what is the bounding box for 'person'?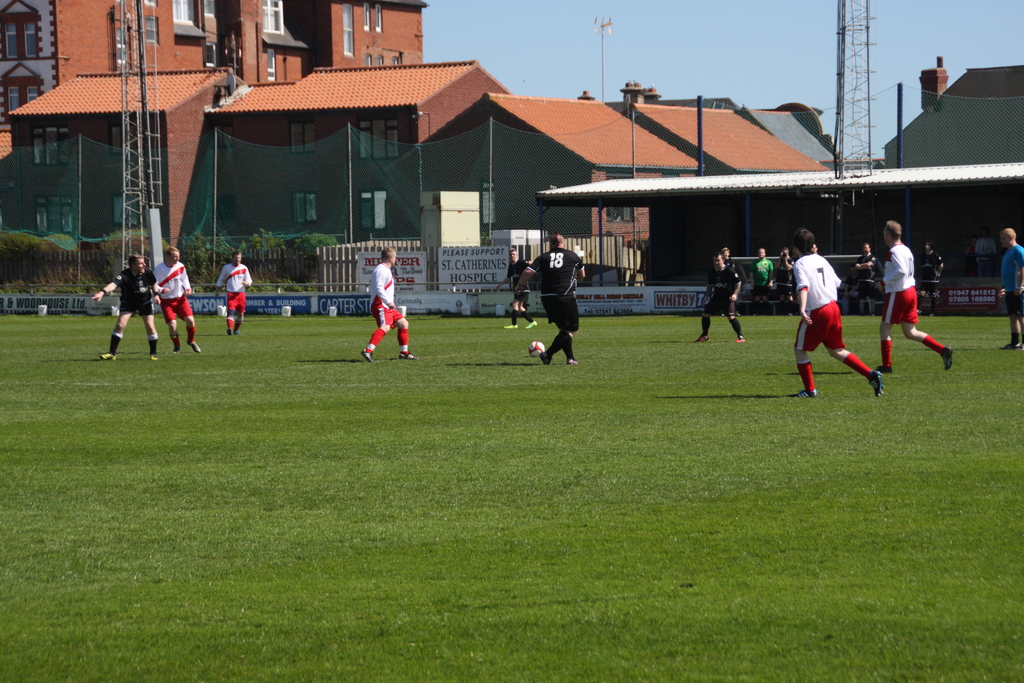
Rect(363, 268, 415, 368).
